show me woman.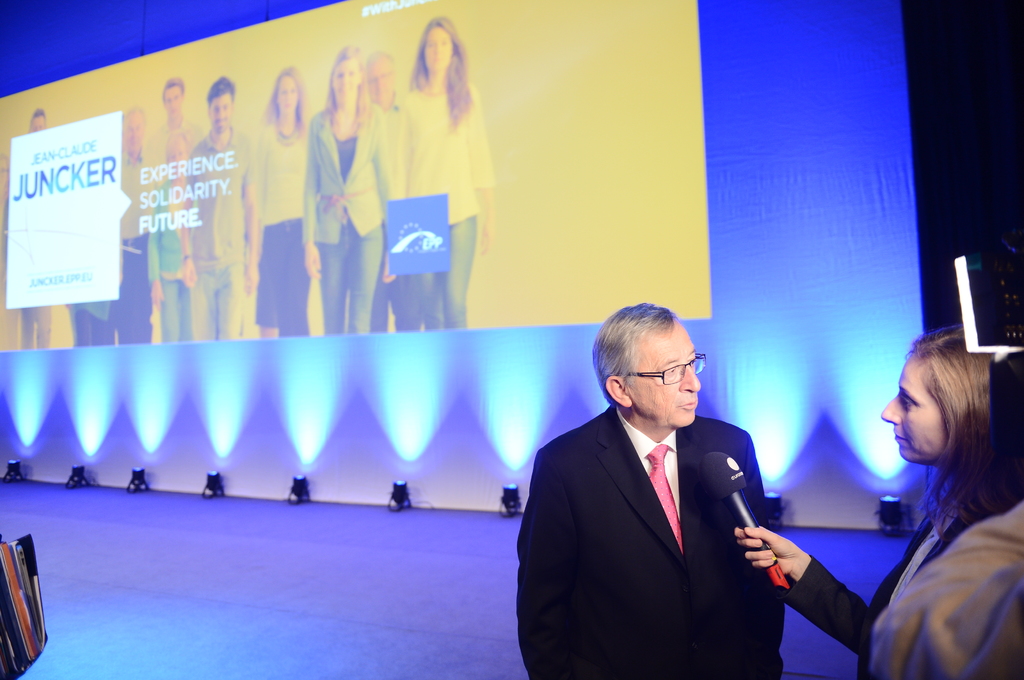
woman is here: region(810, 319, 1005, 660).
